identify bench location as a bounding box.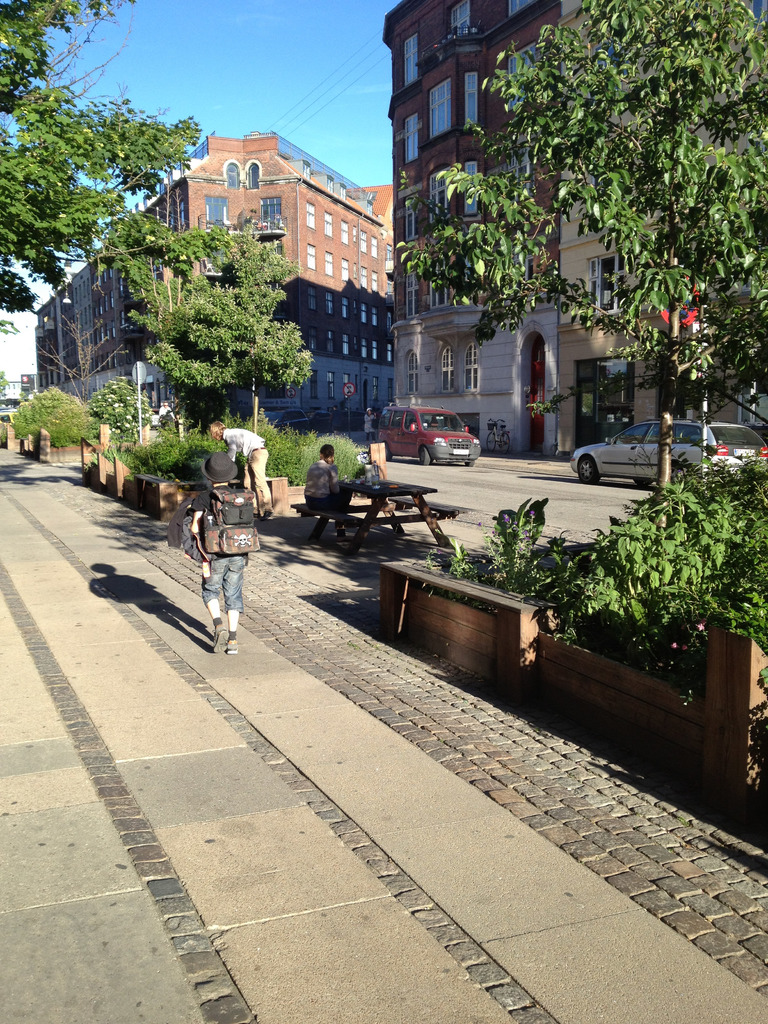
x1=317, y1=470, x2=454, y2=542.
